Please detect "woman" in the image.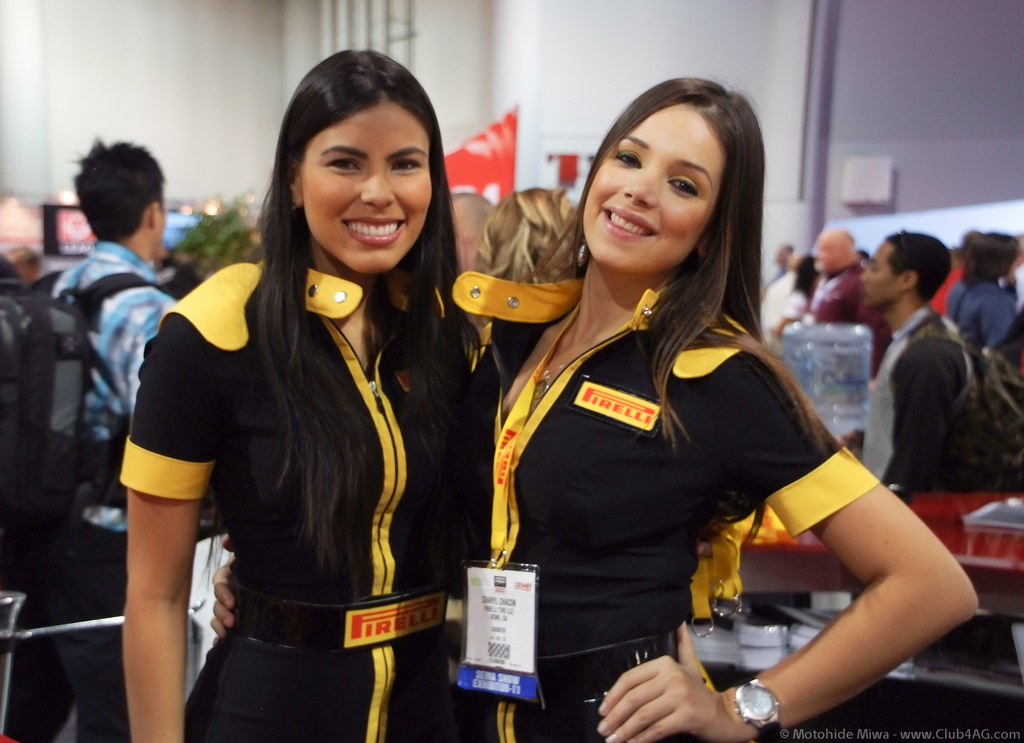
{"x1": 942, "y1": 227, "x2": 1020, "y2": 354}.
